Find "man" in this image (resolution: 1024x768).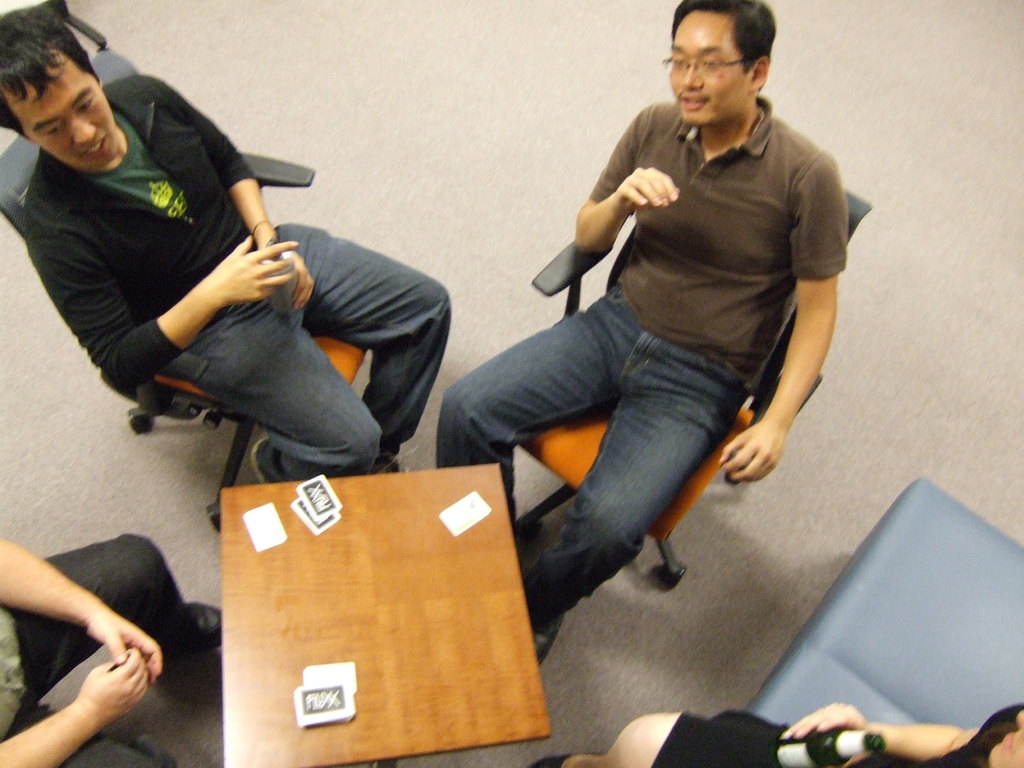
0, 1, 463, 511.
